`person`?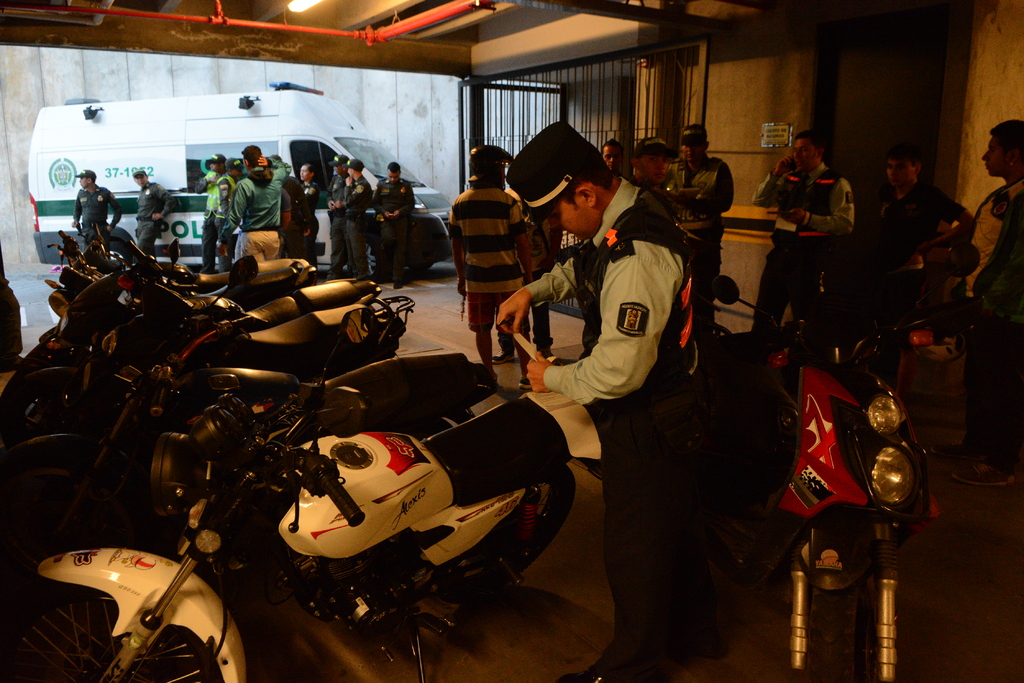
x1=217, y1=150, x2=238, y2=241
